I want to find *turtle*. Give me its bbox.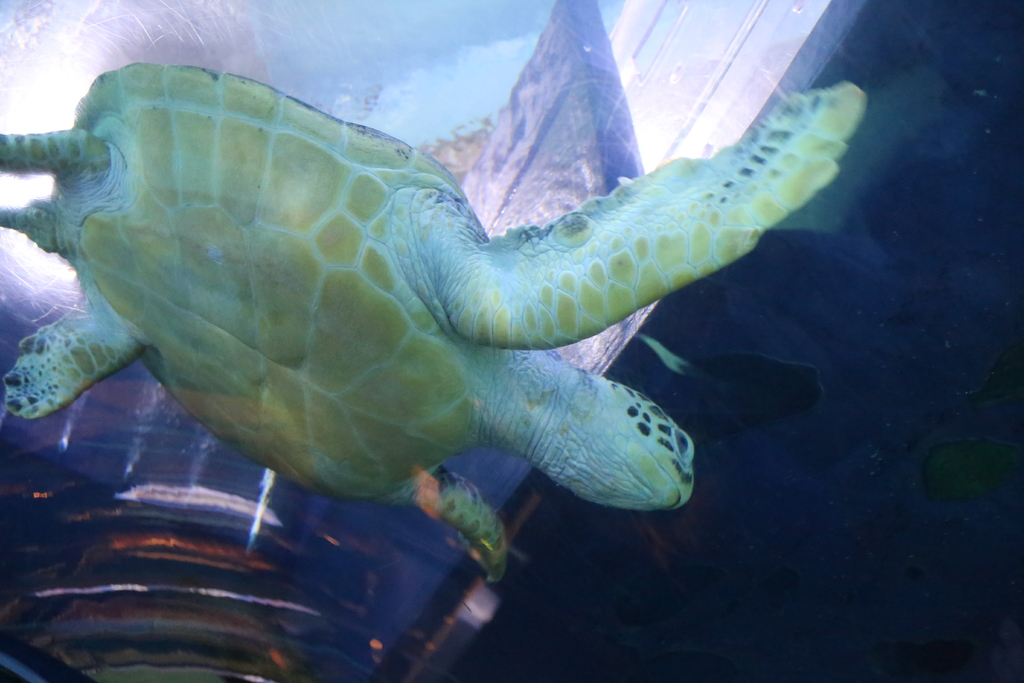
0:60:866:587.
